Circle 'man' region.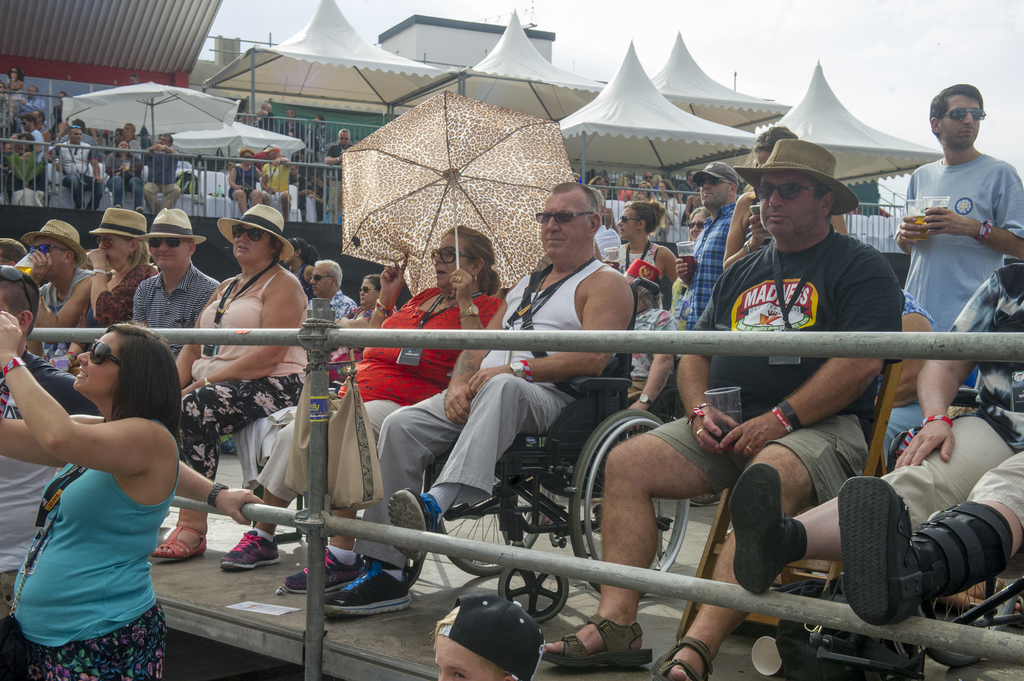
Region: Rect(619, 257, 670, 413).
